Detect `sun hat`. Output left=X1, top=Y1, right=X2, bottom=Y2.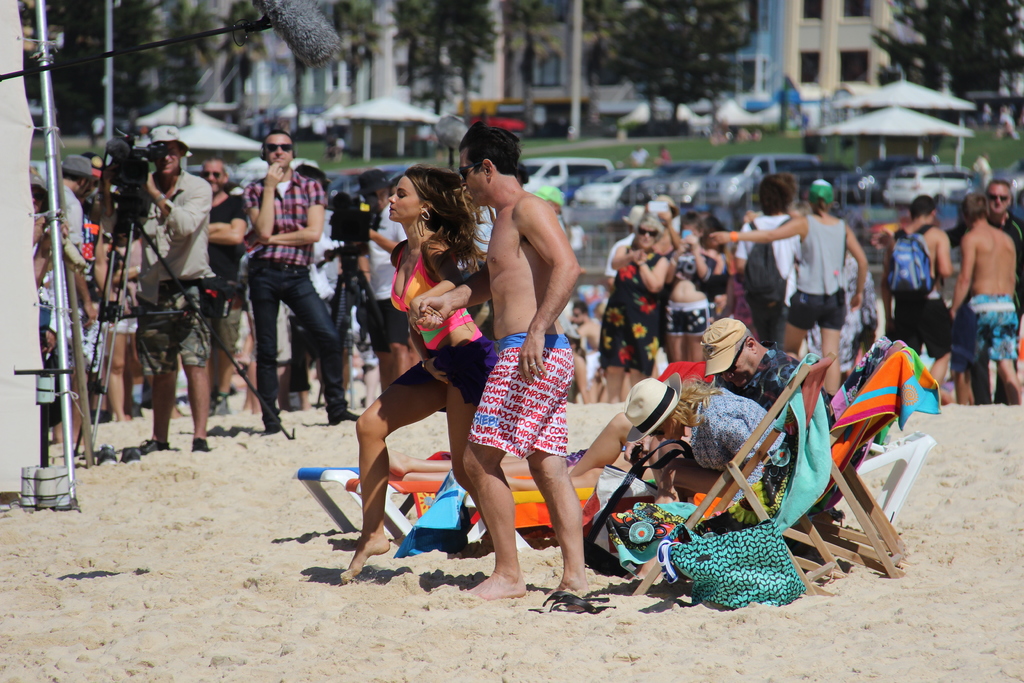
left=811, top=180, right=832, bottom=204.
